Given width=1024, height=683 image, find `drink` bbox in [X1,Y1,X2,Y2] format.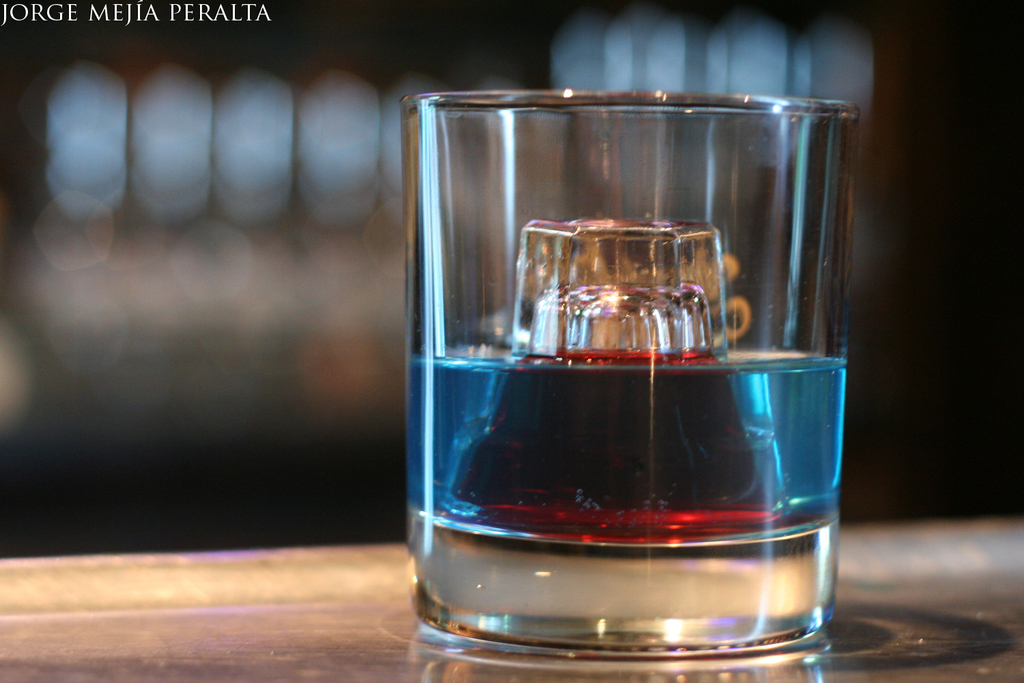
[378,70,874,673].
